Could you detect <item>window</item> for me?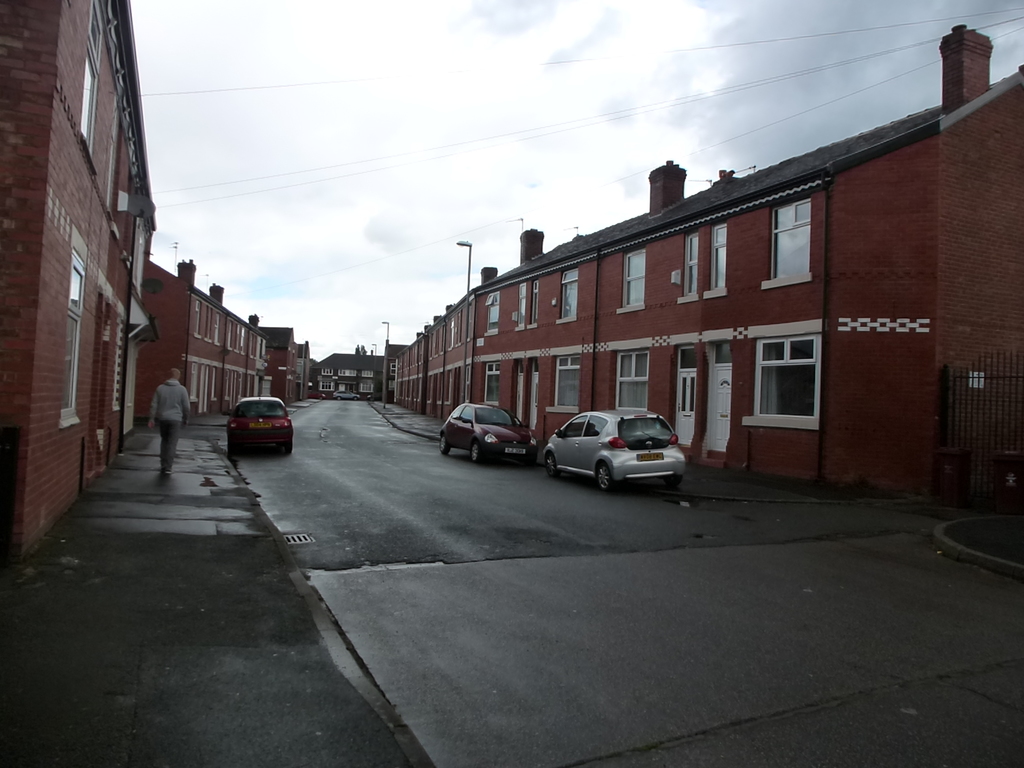
Detection result: select_region(620, 247, 641, 314).
